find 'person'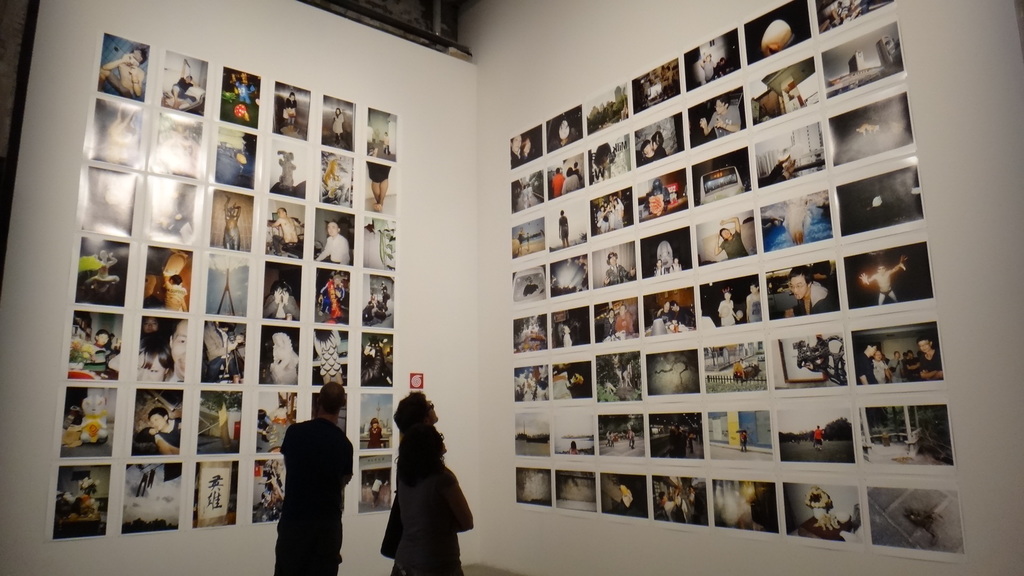
{"x1": 369, "y1": 287, "x2": 380, "y2": 321}
